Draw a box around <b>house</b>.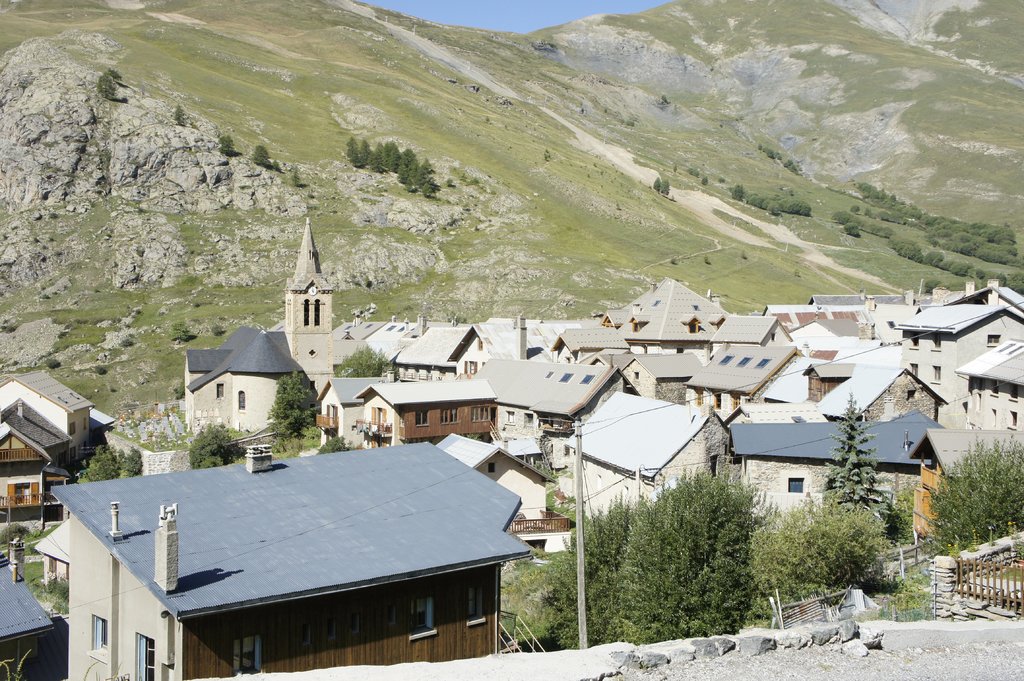
[left=559, top=376, right=733, bottom=540].
